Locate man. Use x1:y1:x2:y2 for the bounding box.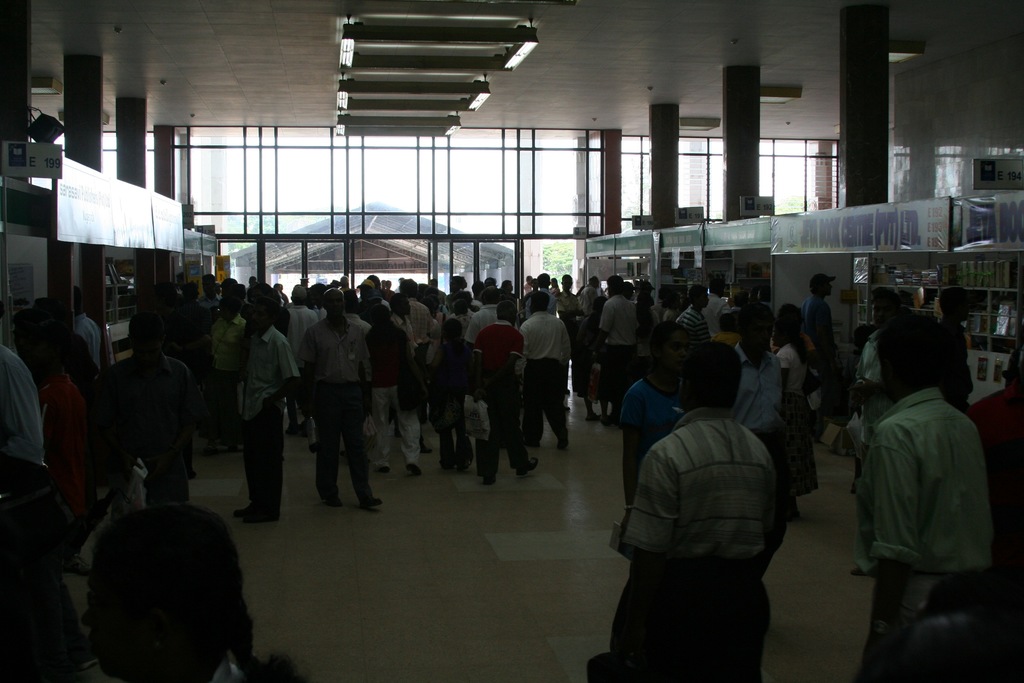
368:295:424:481.
